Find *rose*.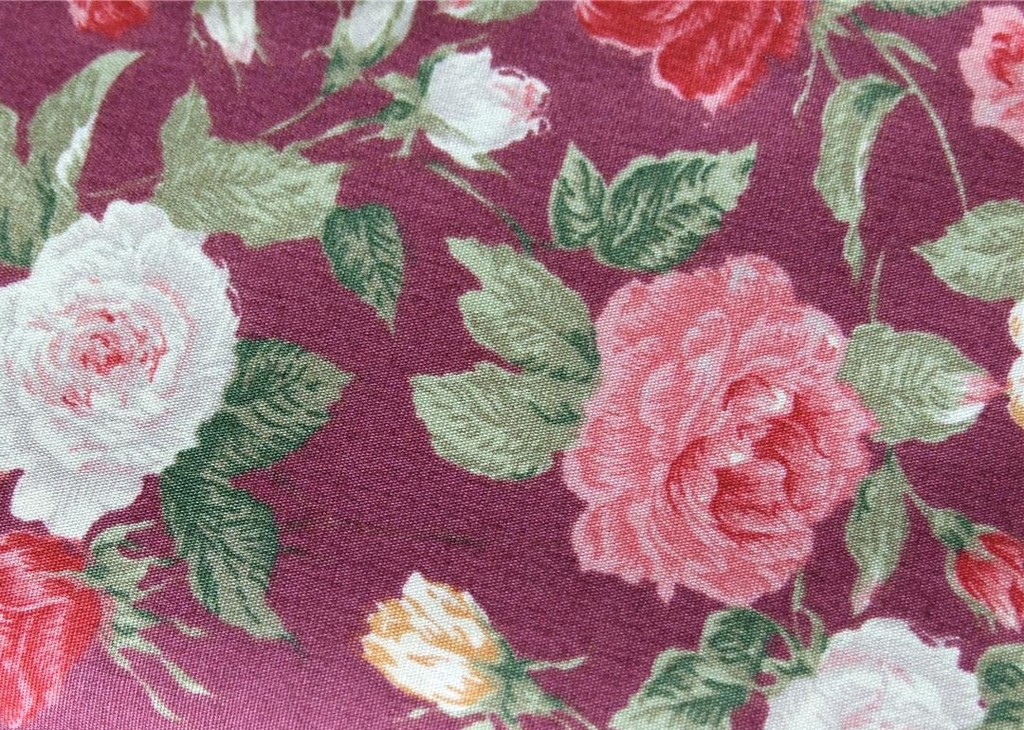
detection(0, 199, 243, 538).
